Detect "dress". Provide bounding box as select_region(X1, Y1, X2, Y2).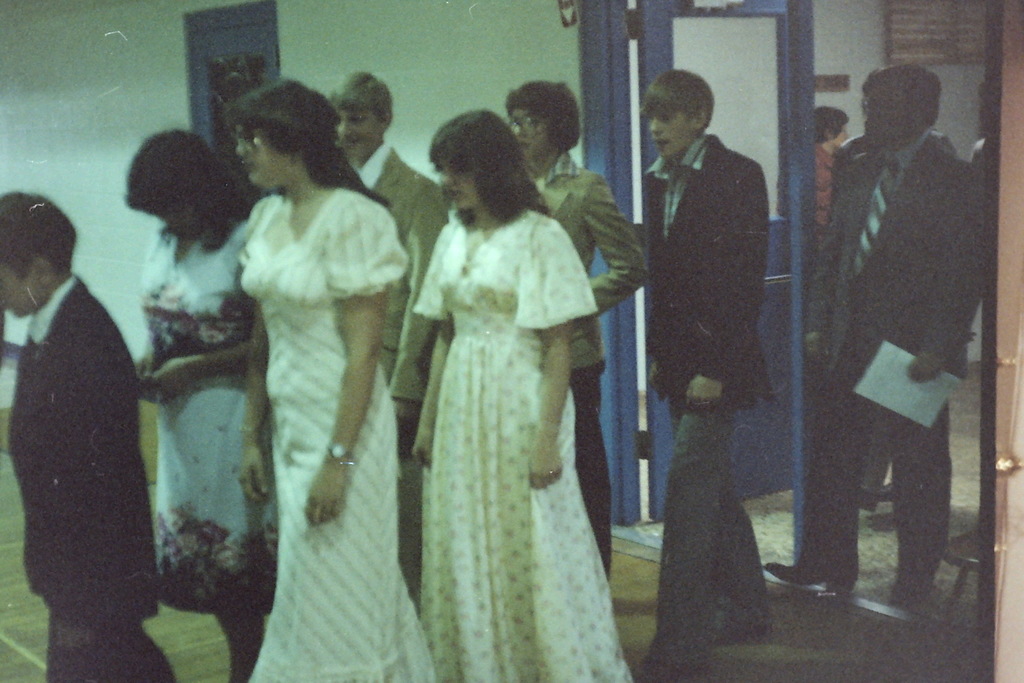
select_region(140, 224, 278, 612).
